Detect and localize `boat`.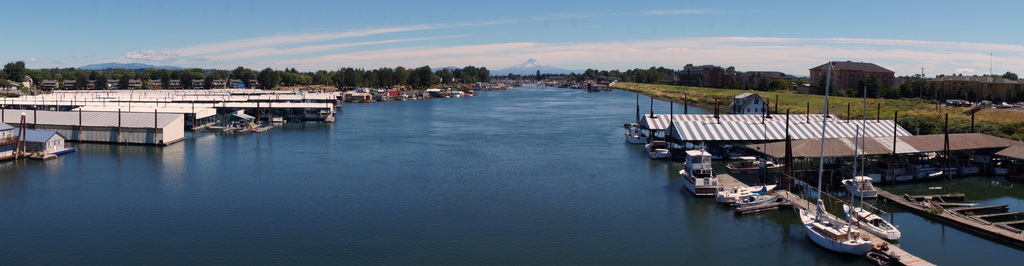
Localized at box(623, 122, 648, 144).
